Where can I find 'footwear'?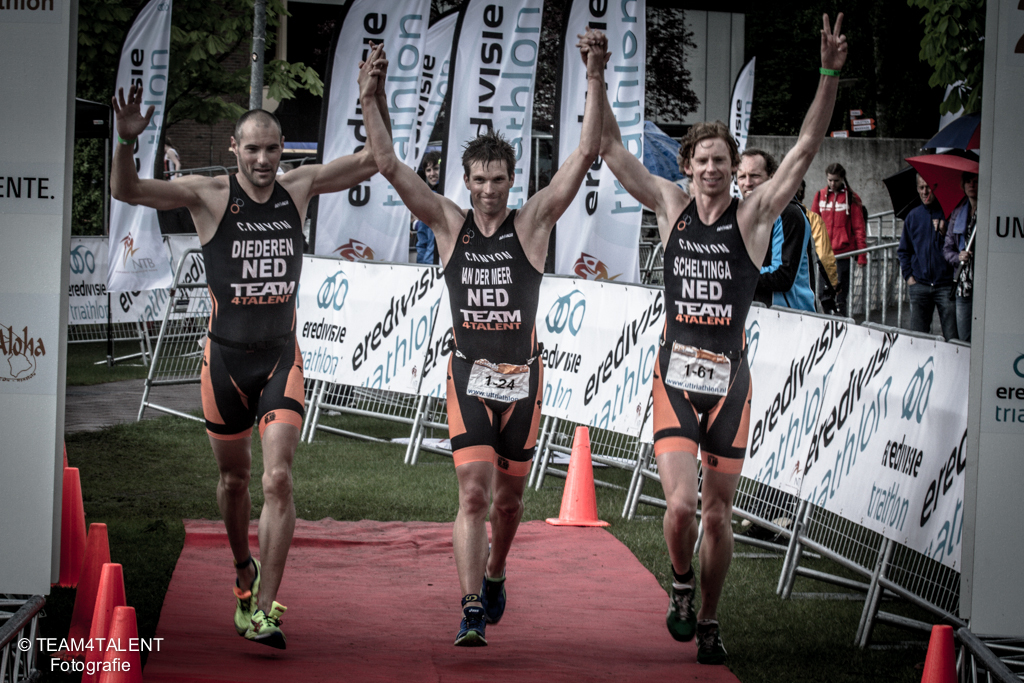
You can find it at (452,591,489,648).
